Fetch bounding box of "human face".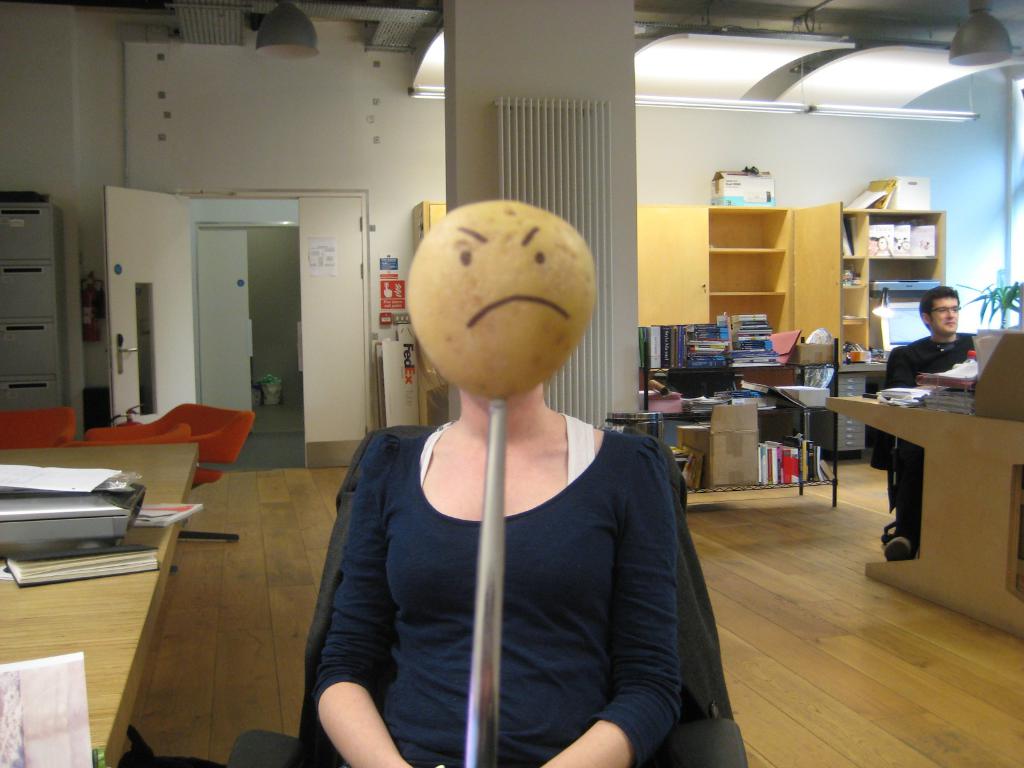
Bbox: l=927, t=300, r=959, b=334.
